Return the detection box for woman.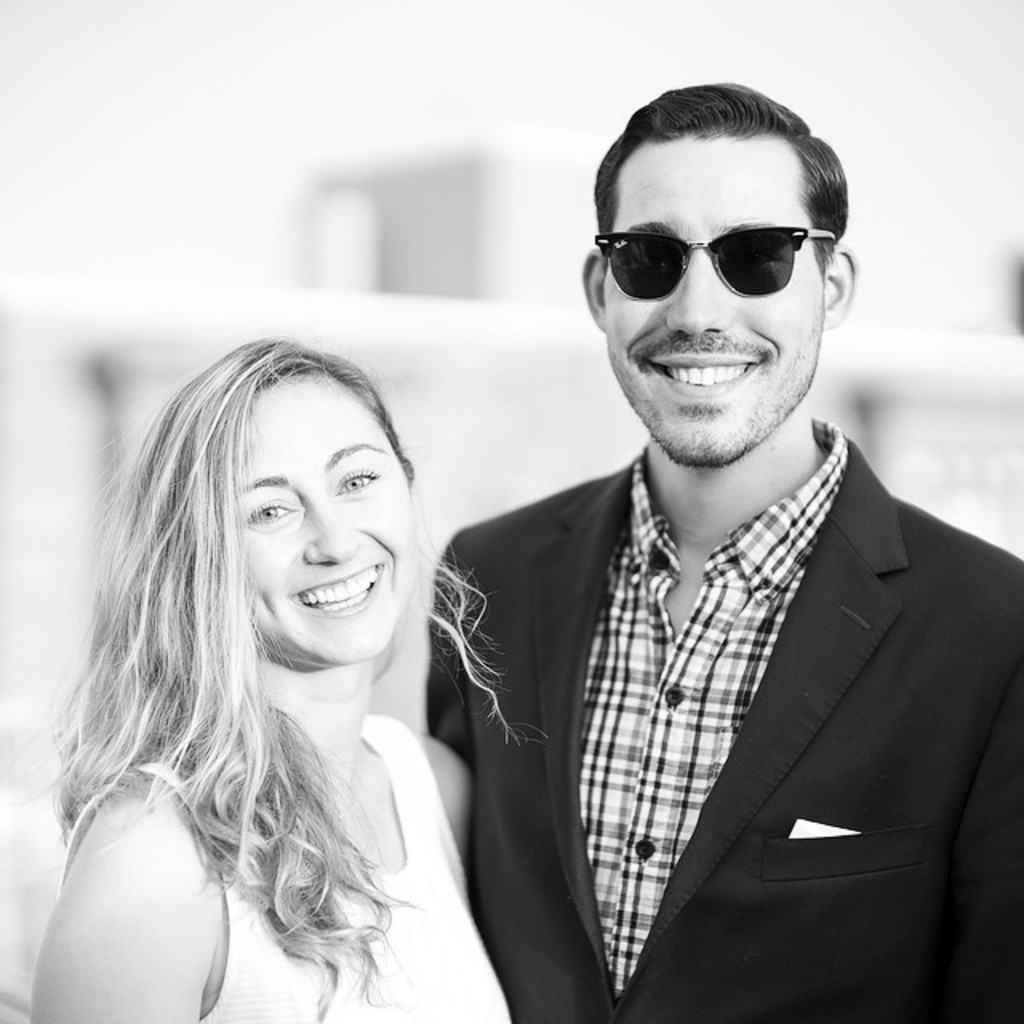
<box>29,328,544,1013</box>.
